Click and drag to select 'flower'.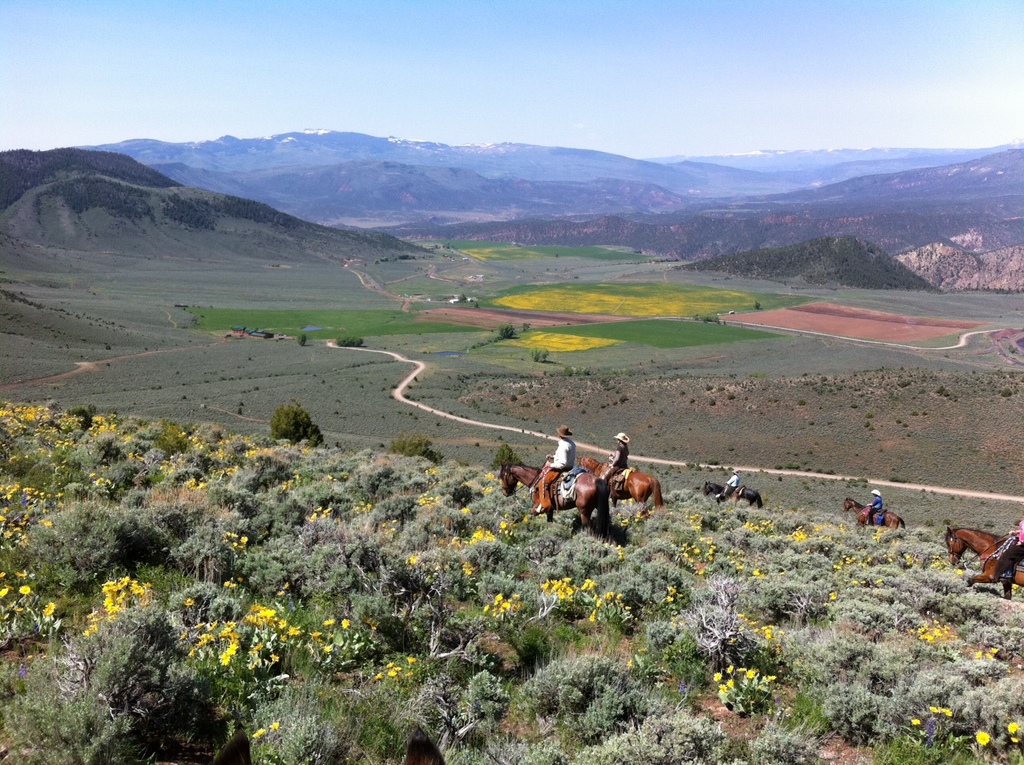
Selection: 1003/718/1019/738.
